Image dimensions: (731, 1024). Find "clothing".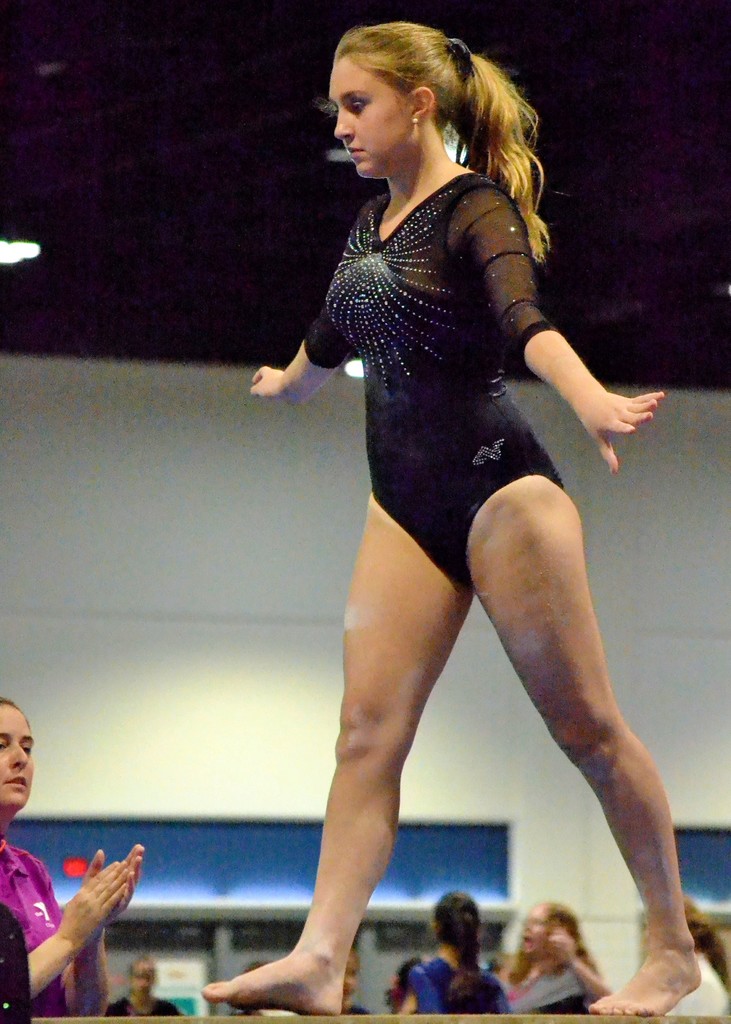
[499, 941, 585, 1014].
